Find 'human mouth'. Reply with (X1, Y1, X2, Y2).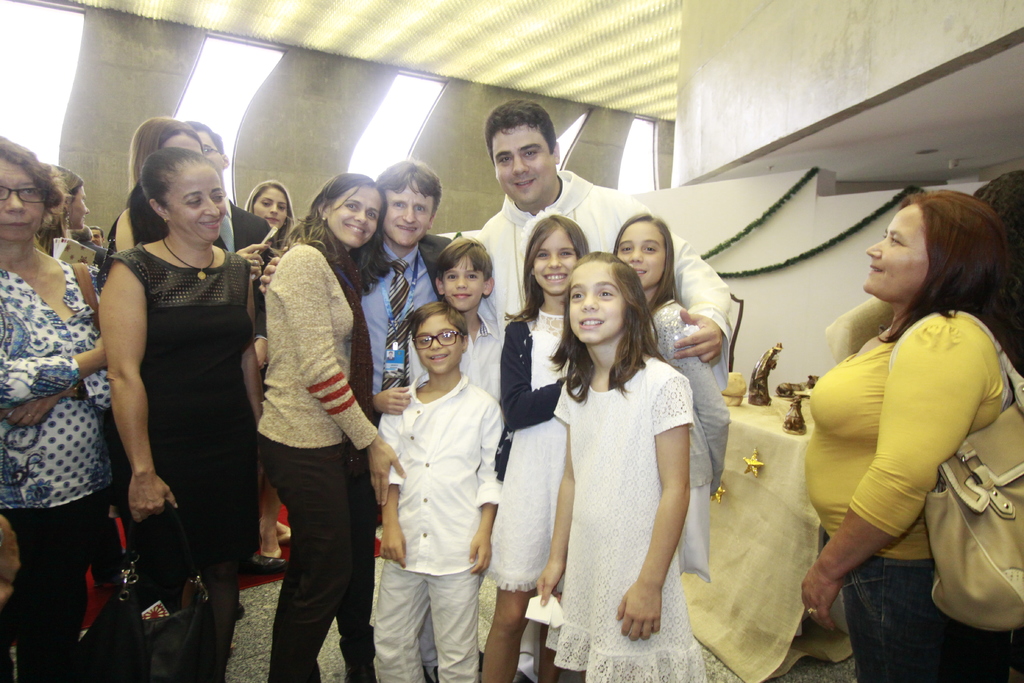
(540, 272, 569, 288).
